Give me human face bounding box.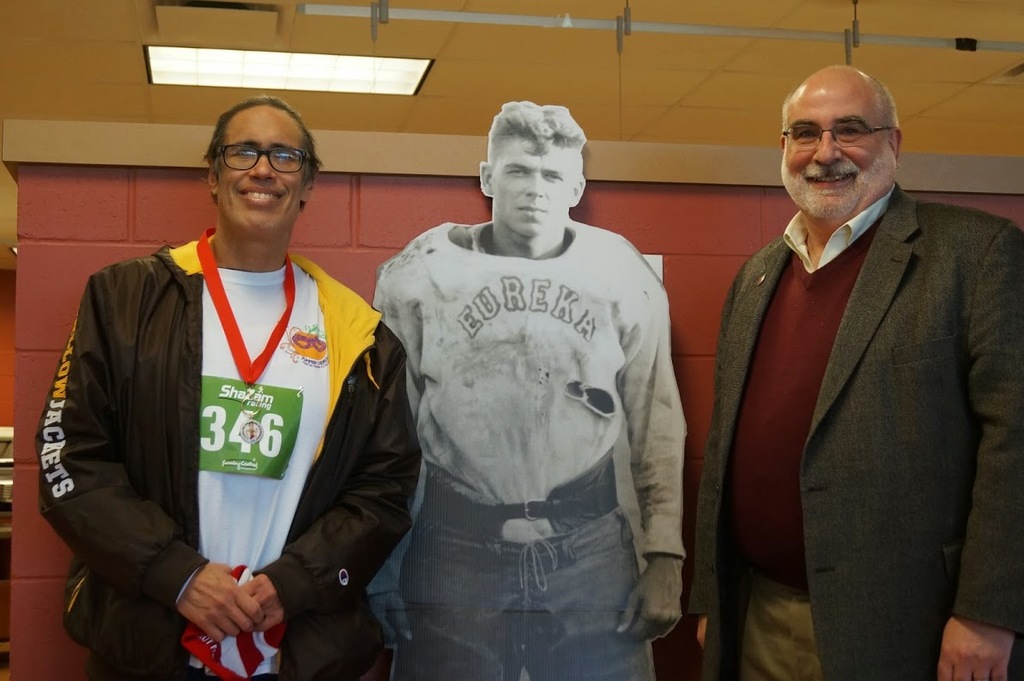
494 136 581 237.
